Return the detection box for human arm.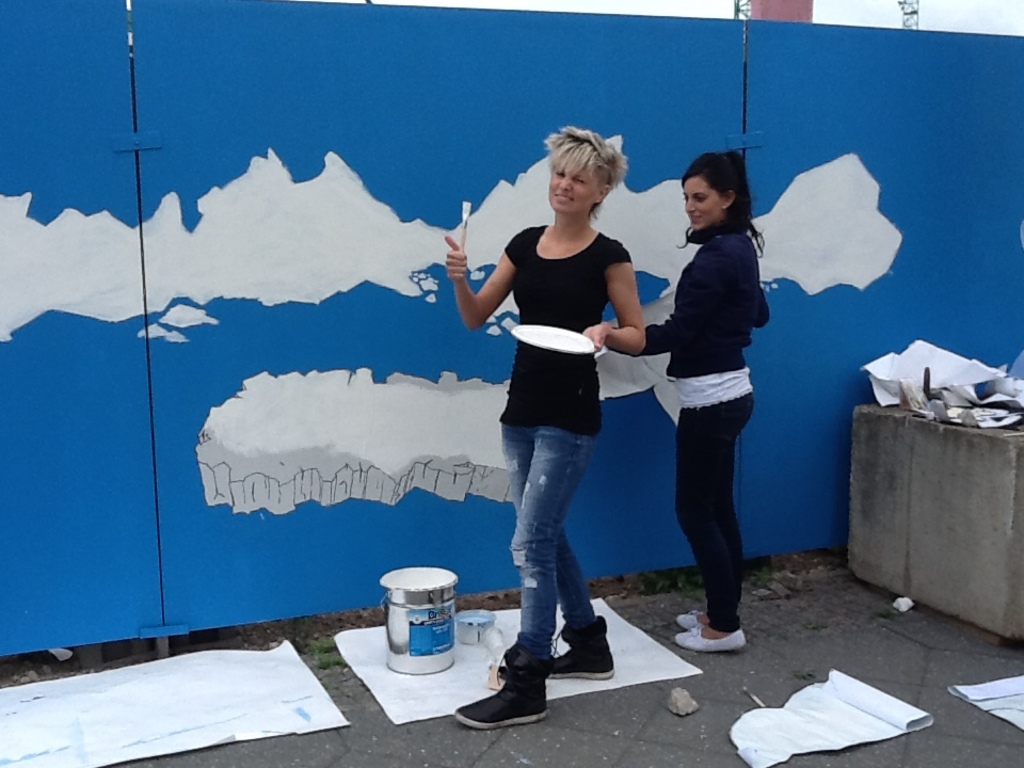
left=604, top=250, right=710, bottom=358.
